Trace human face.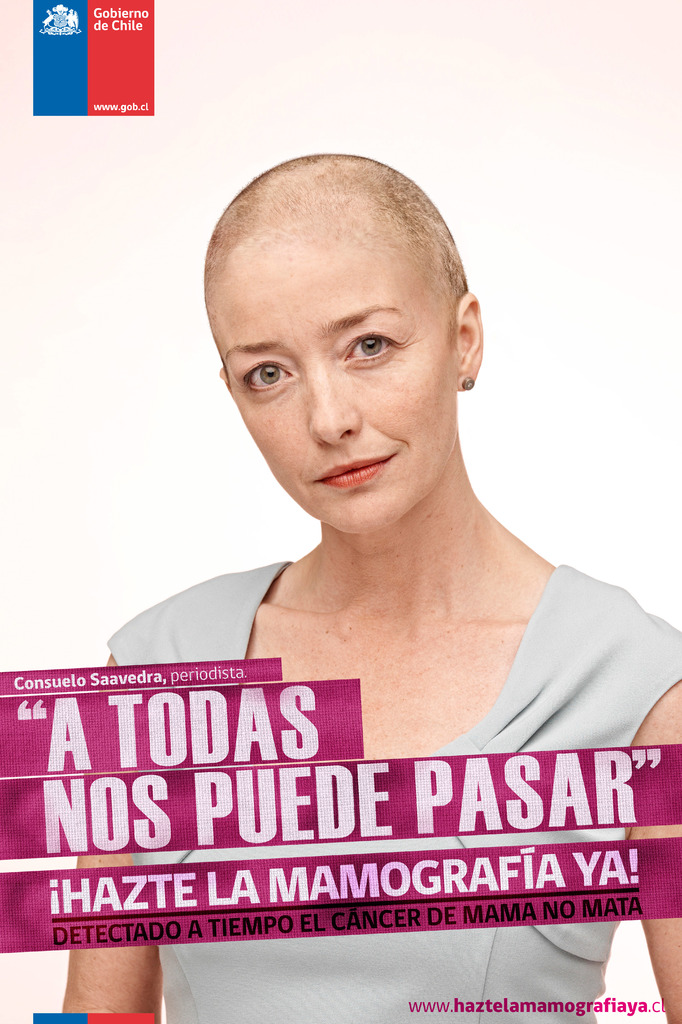
Traced to [200,154,479,526].
